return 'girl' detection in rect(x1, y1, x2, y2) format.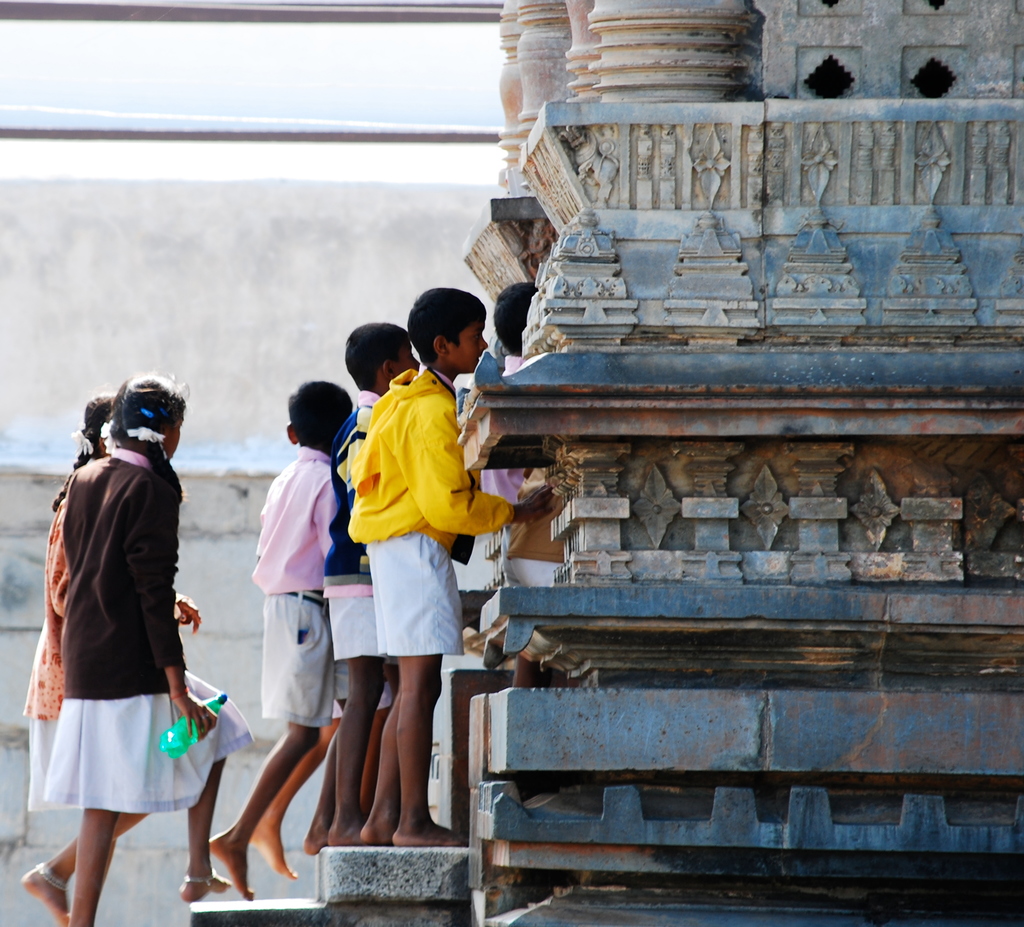
rect(53, 365, 250, 926).
